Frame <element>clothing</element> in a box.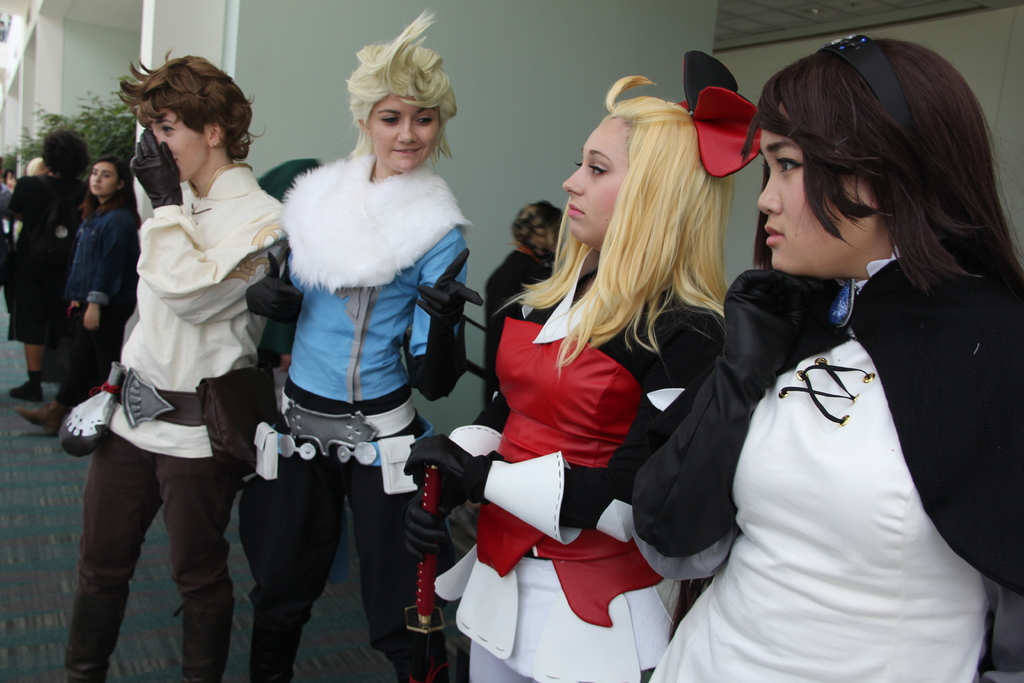
bbox=(81, 163, 289, 454).
